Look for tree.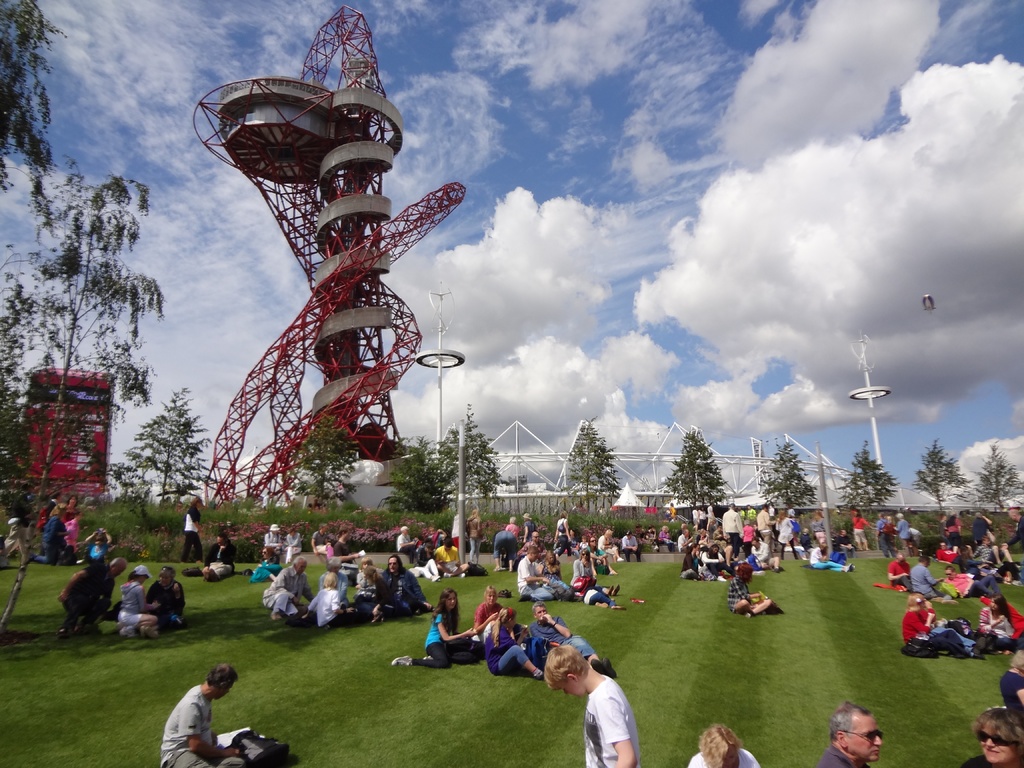
Found: bbox=(273, 414, 378, 508).
